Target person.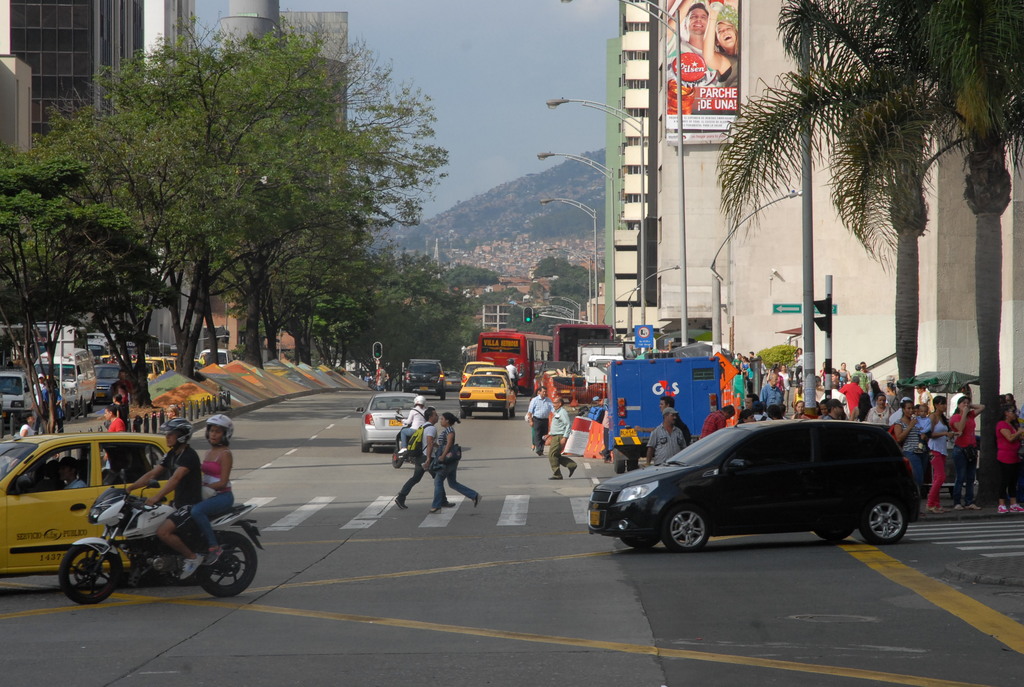
Target region: region(37, 460, 63, 488).
